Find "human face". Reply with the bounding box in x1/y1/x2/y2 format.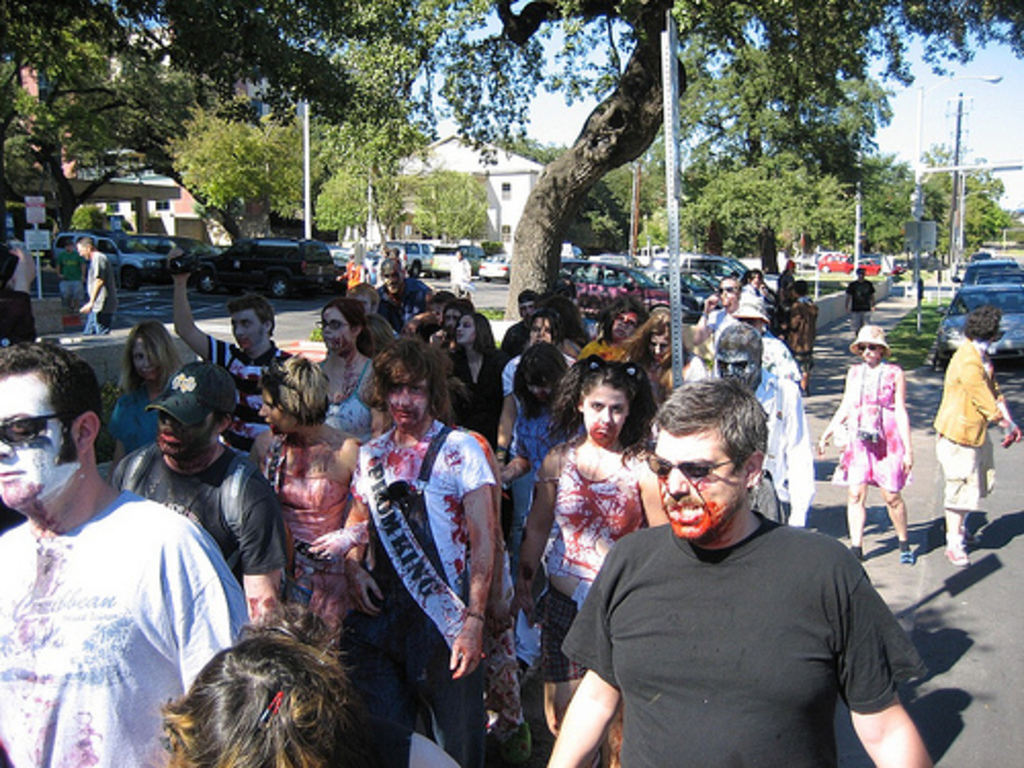
717/281/735/307.
